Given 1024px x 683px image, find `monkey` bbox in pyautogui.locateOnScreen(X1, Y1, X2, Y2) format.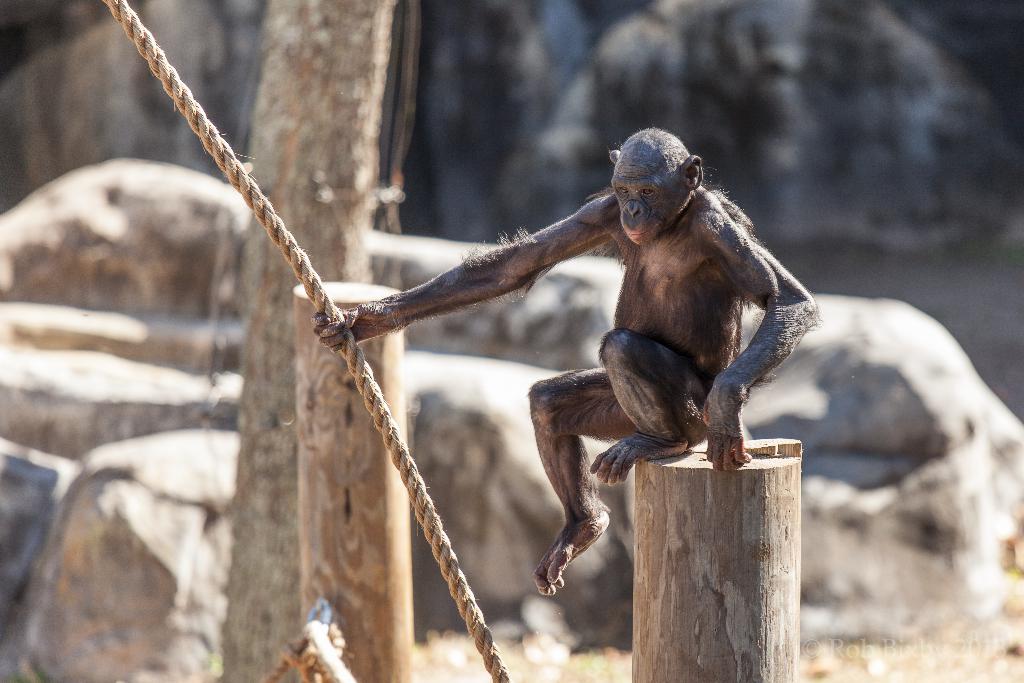
pyautogui.locateOnScreen(416, 142, 849, 539).
